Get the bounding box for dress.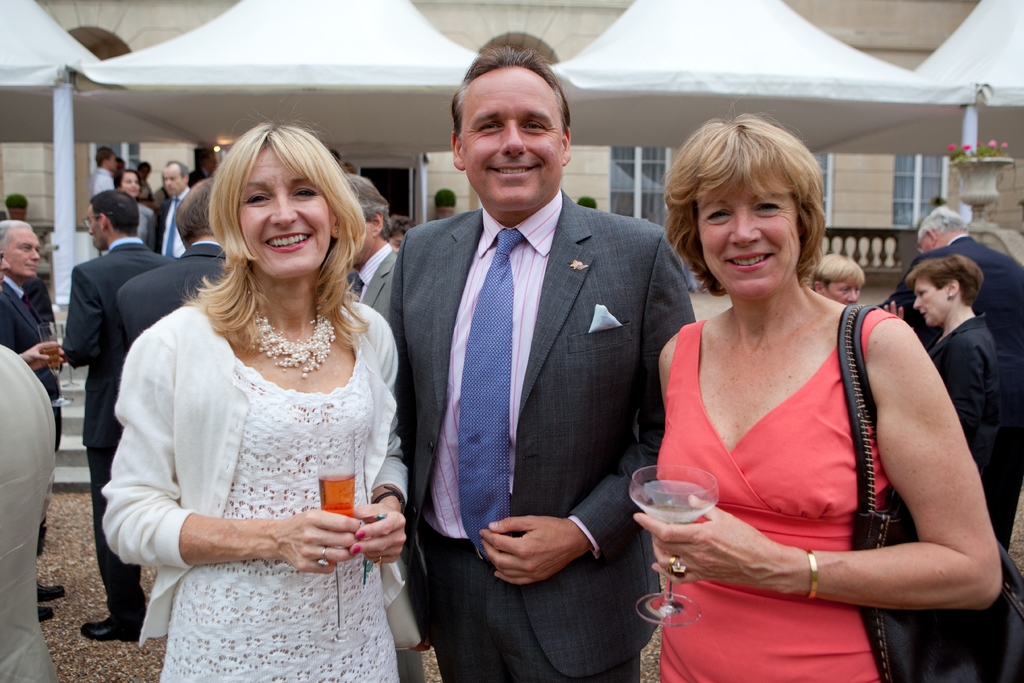
(x1=98, y1=297, x2=409, y2=682).
